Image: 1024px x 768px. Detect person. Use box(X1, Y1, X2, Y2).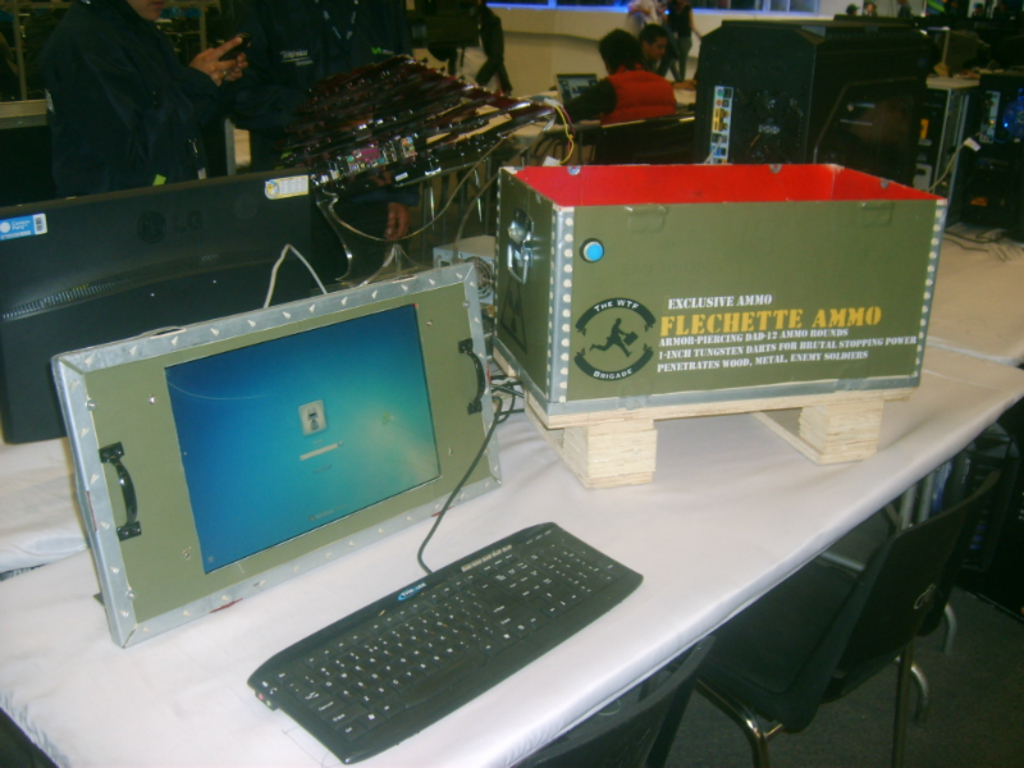
box(37, 0, 239, 187).
